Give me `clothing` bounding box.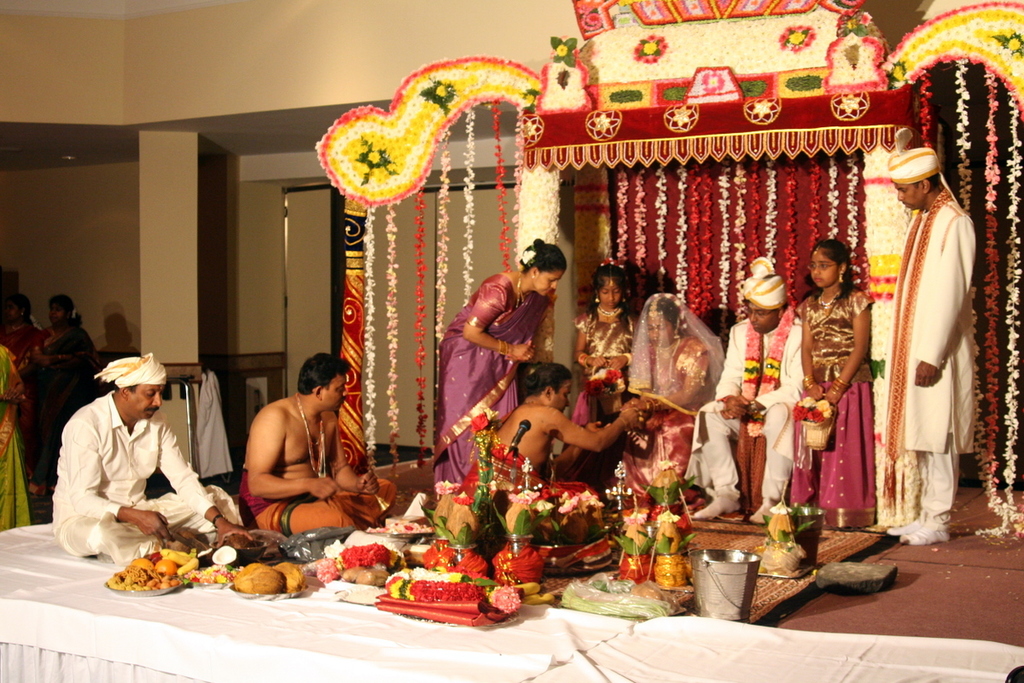
x1=570, y1=306, x2=637, y2=427.
